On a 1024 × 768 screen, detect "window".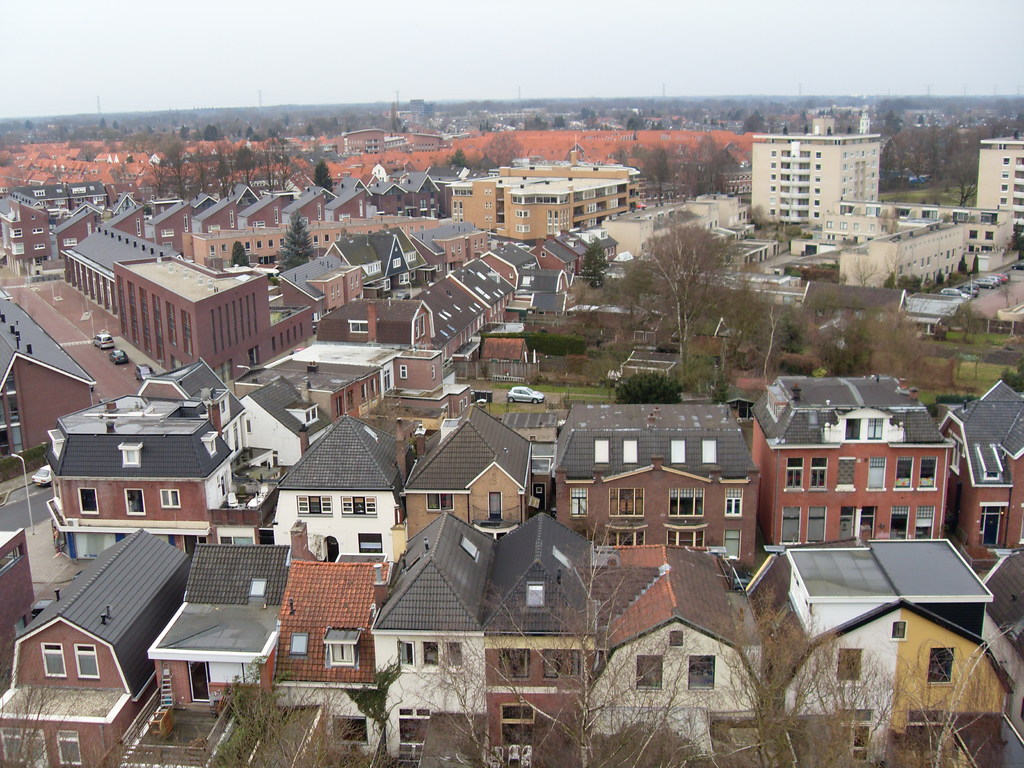
573,487,589,518.
